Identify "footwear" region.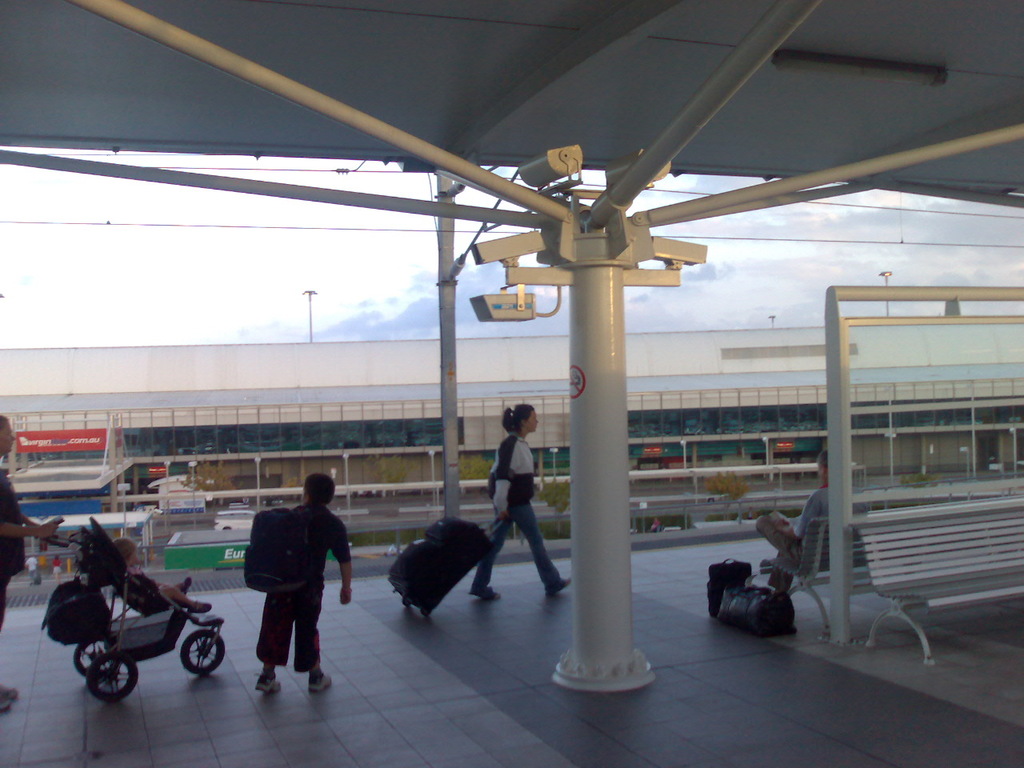
Region: Rect(545, 575, 571, 597).
